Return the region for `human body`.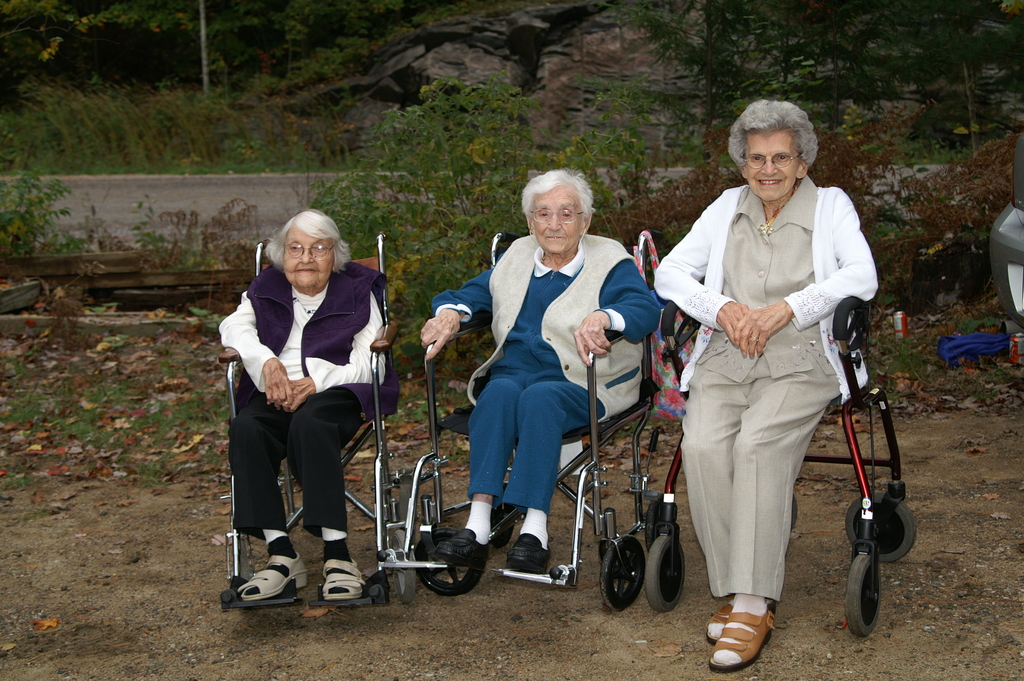
l=676, t=115, r=884, b=652.
